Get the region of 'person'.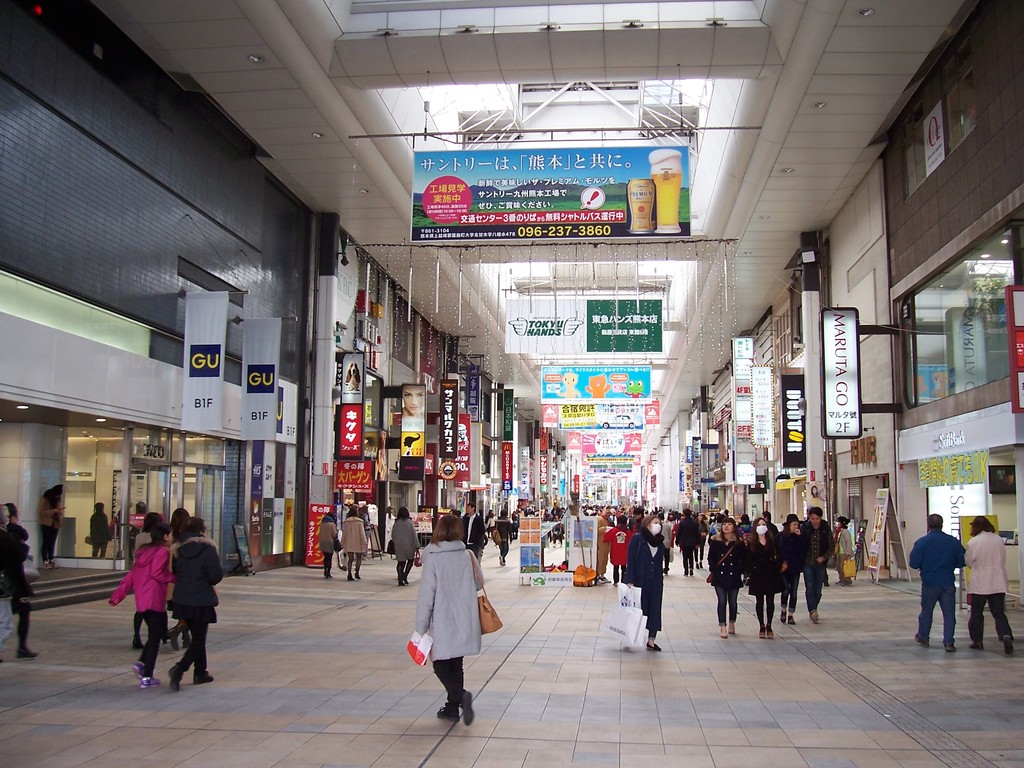
(413,517,492,730).
